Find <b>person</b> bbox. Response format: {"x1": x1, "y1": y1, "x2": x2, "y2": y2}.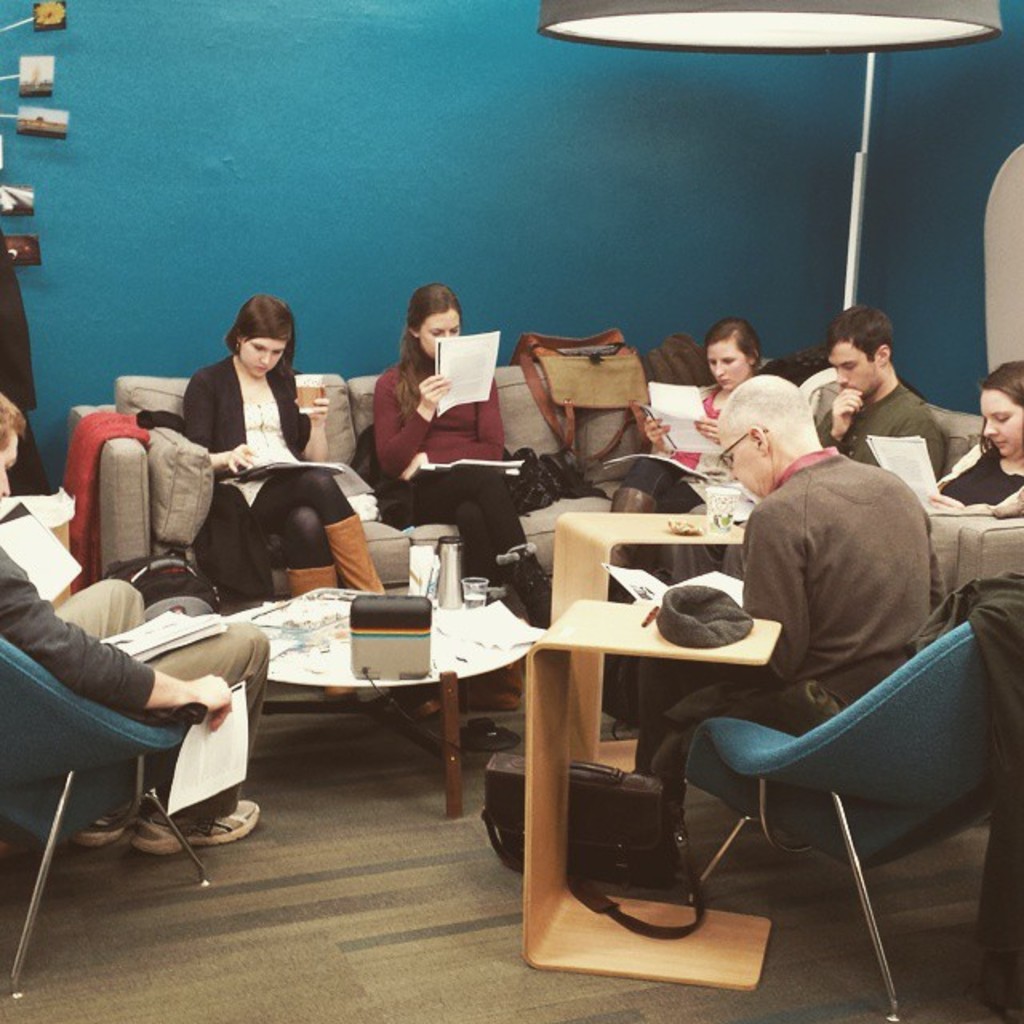
{"x1": 368, "y1": 282, "x2": 538, "y2": 582}.
